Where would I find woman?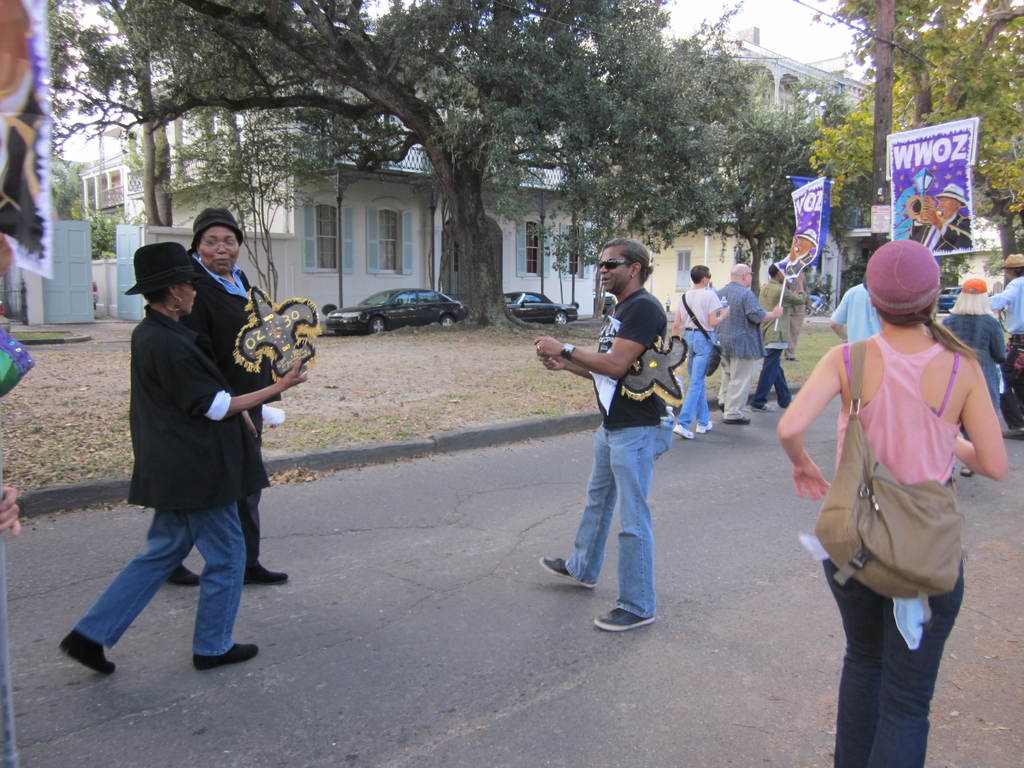
At bbox(673, 267, 728, 436).
